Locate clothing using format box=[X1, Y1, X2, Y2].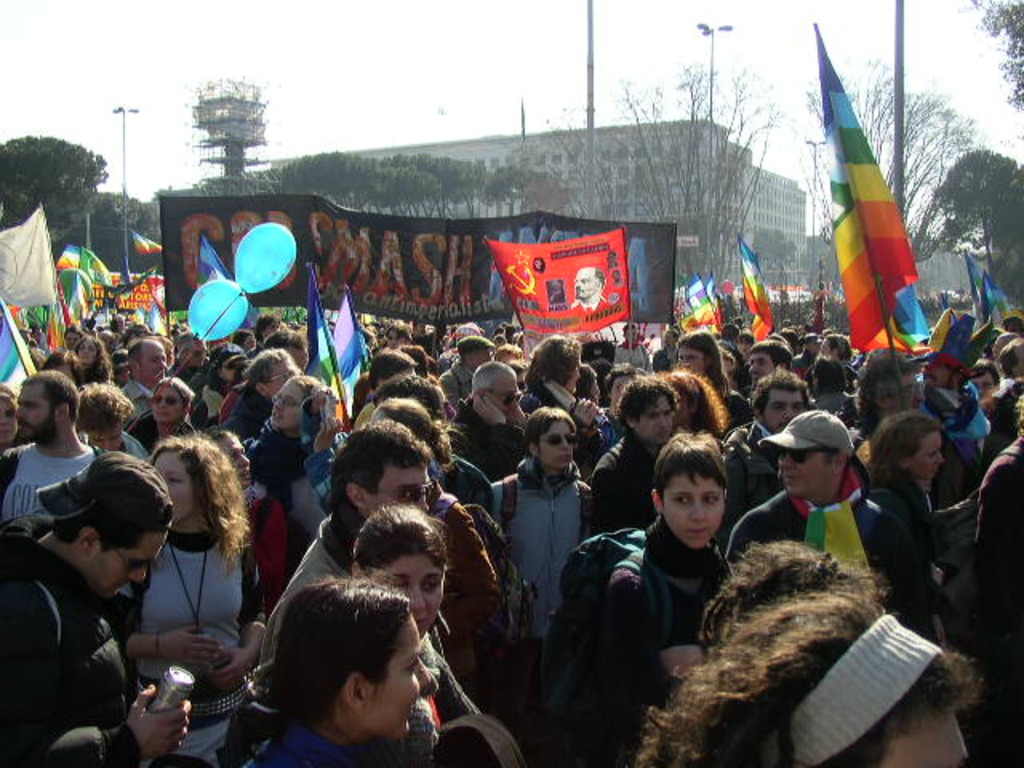
box=[485, 461, 606, 765].
